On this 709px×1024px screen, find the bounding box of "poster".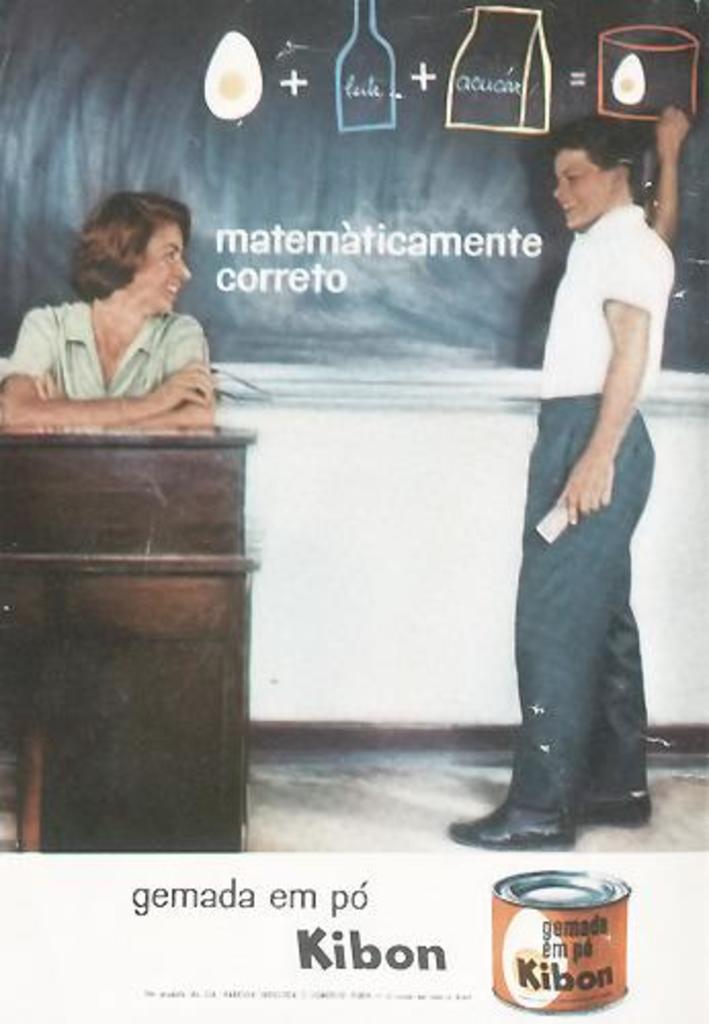
Bounding box: box(0, 0, 707, 1022).
